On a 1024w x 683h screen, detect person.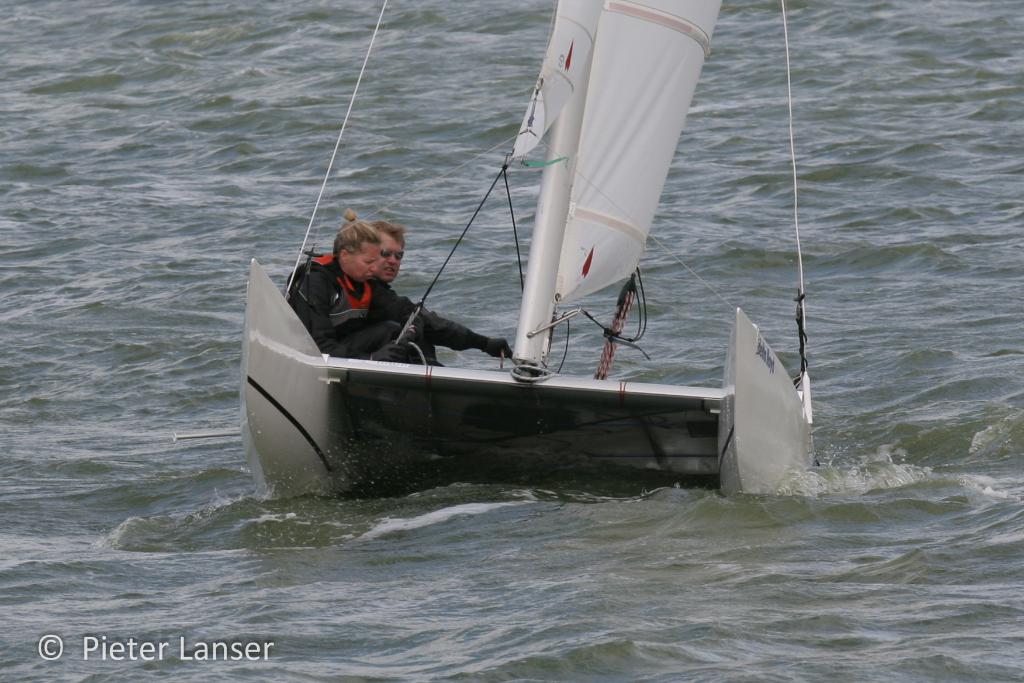
{"x1": 369, "y1": 220, "x2": 508, "y2": 361}.
